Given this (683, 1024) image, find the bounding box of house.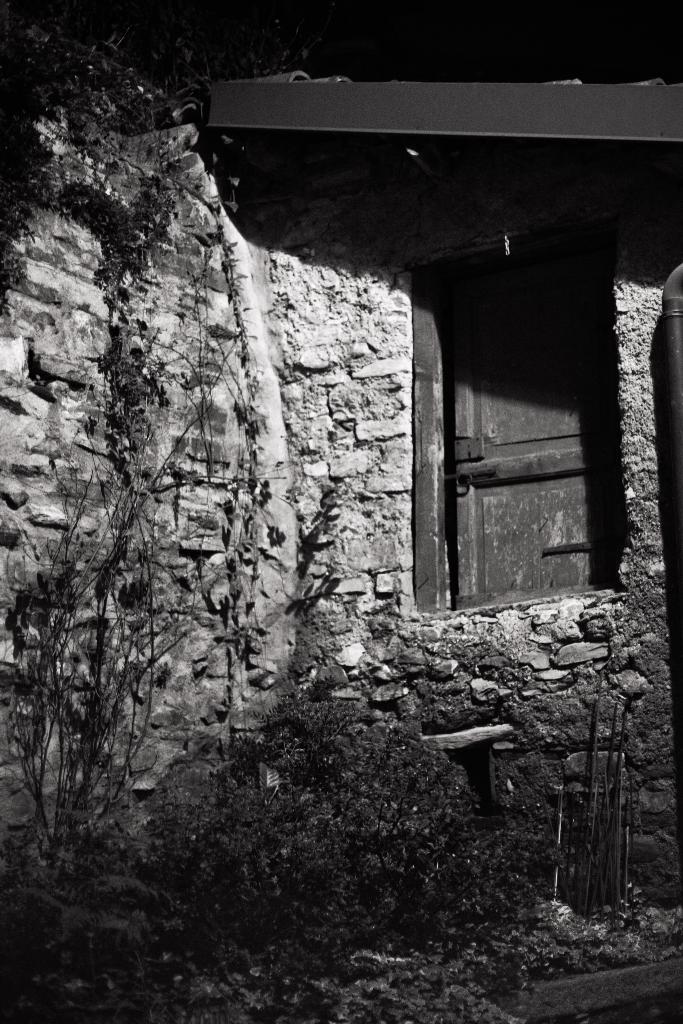
Rect(0, 0, 682, 1023).
